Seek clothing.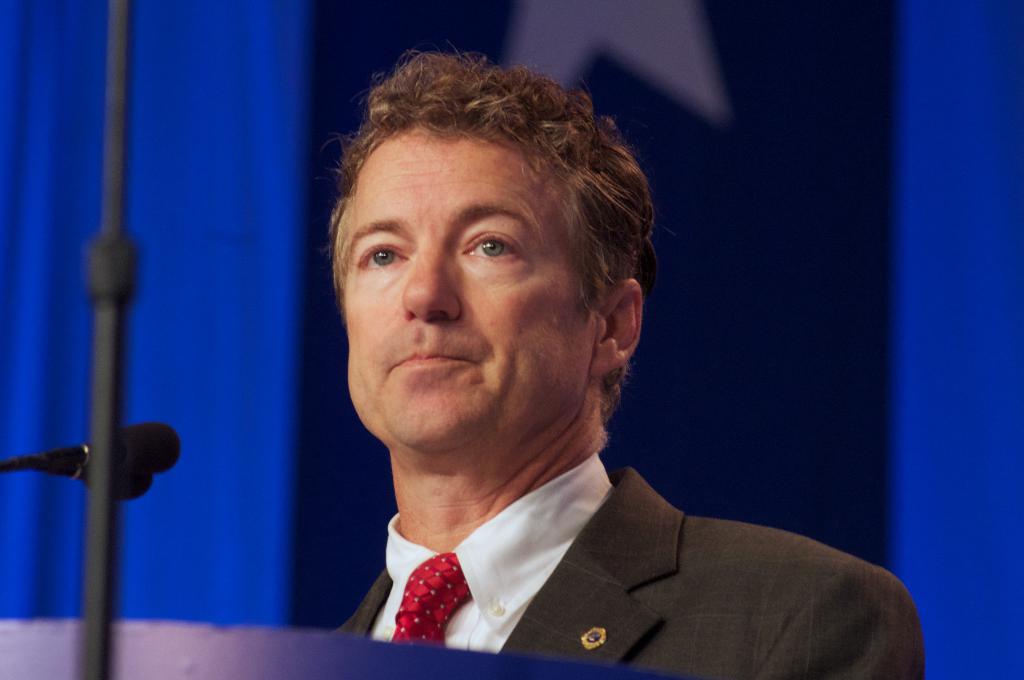
BBox(257, 419, 936, 671).
